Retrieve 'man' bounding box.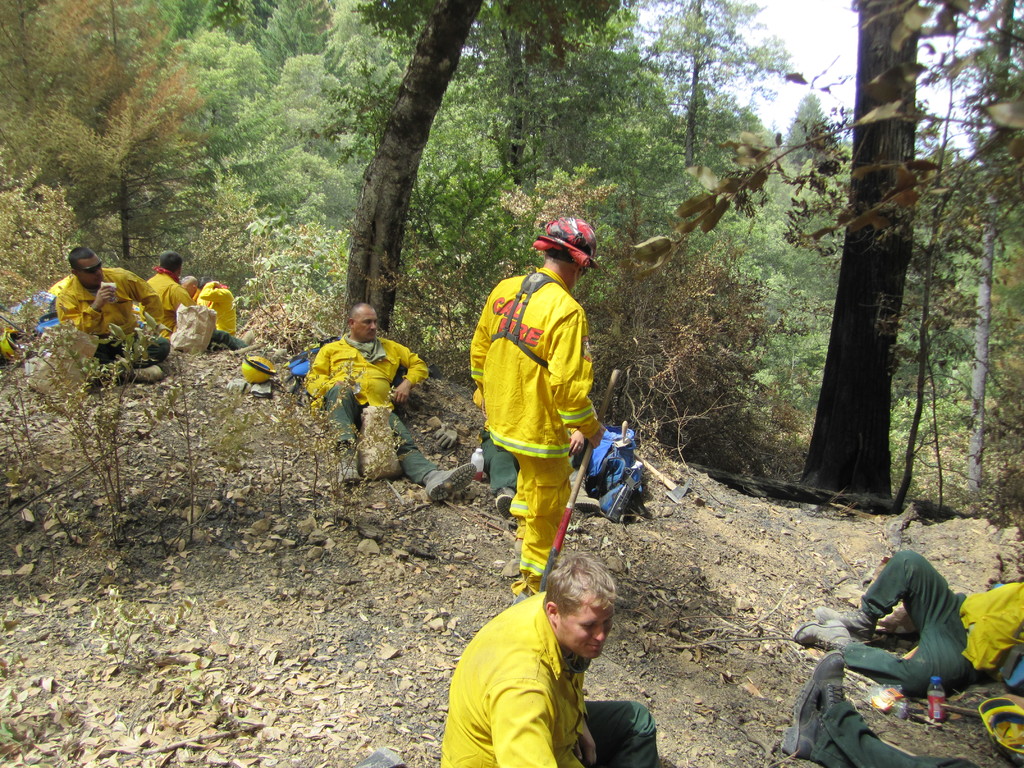
Bounding box: [144,247,260,341].
